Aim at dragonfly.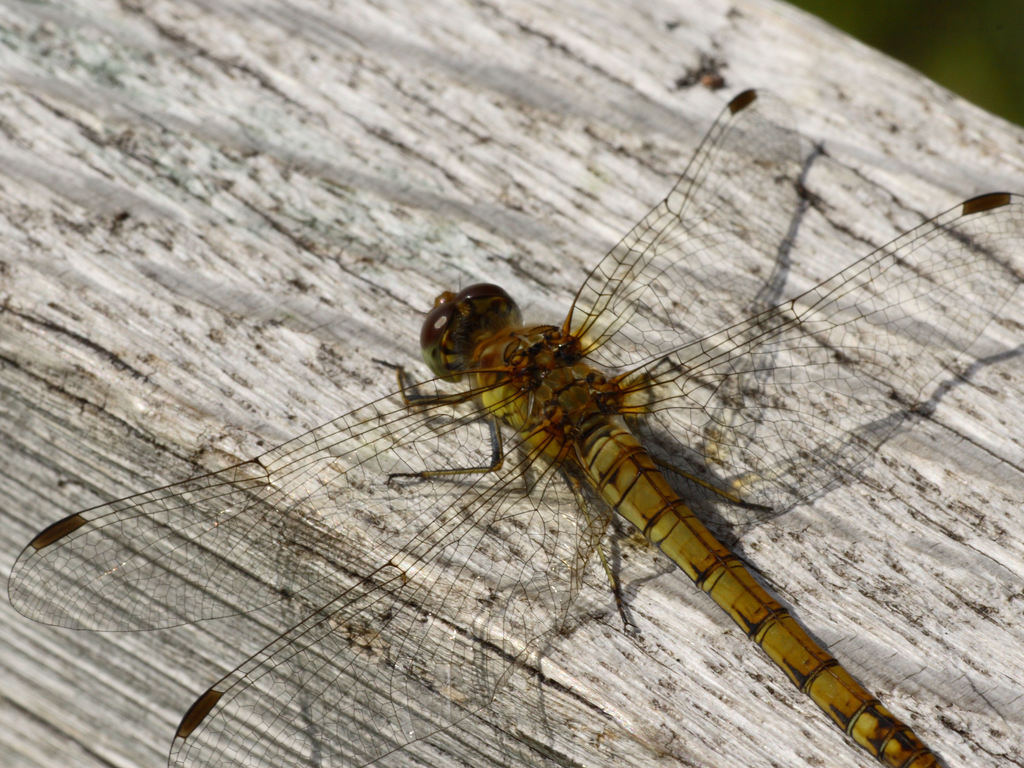
Aimed at 6/90/1023/766.
